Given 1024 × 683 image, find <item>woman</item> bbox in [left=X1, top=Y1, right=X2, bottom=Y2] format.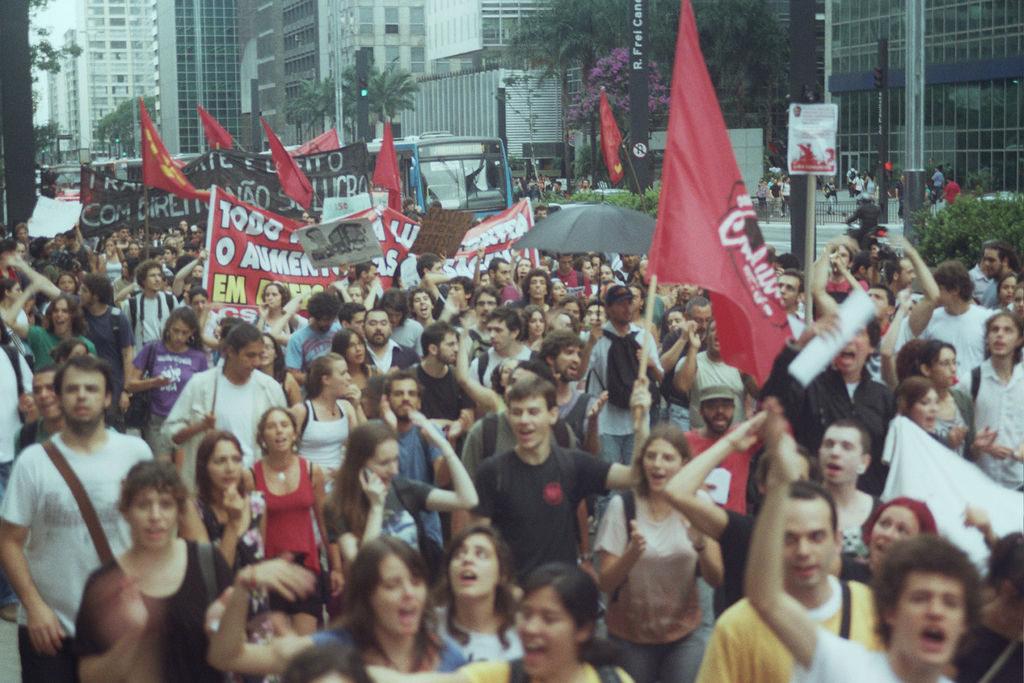
[left=862, top=505, right=965, bottom=615].
